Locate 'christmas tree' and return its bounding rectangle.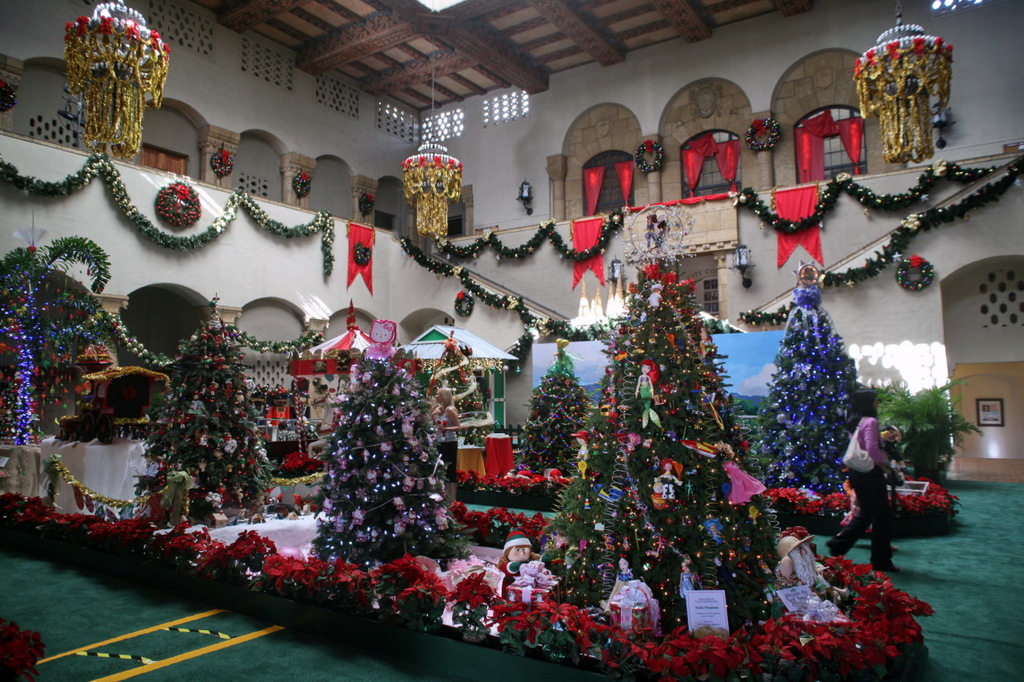
(0, 244, 115, 453).
